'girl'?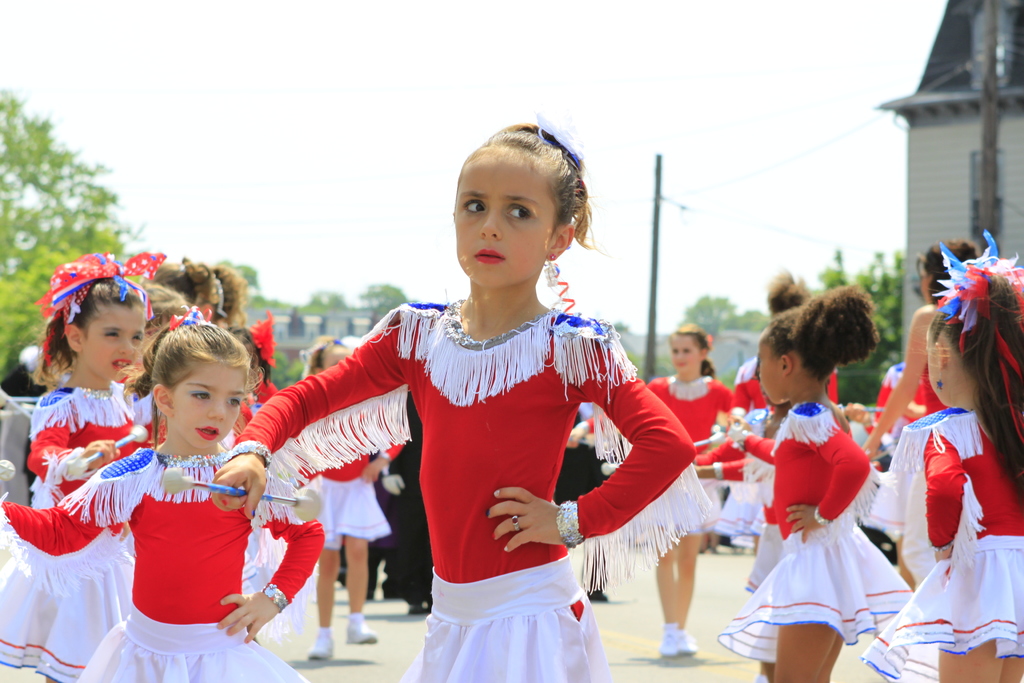
[0,248,169,682]
